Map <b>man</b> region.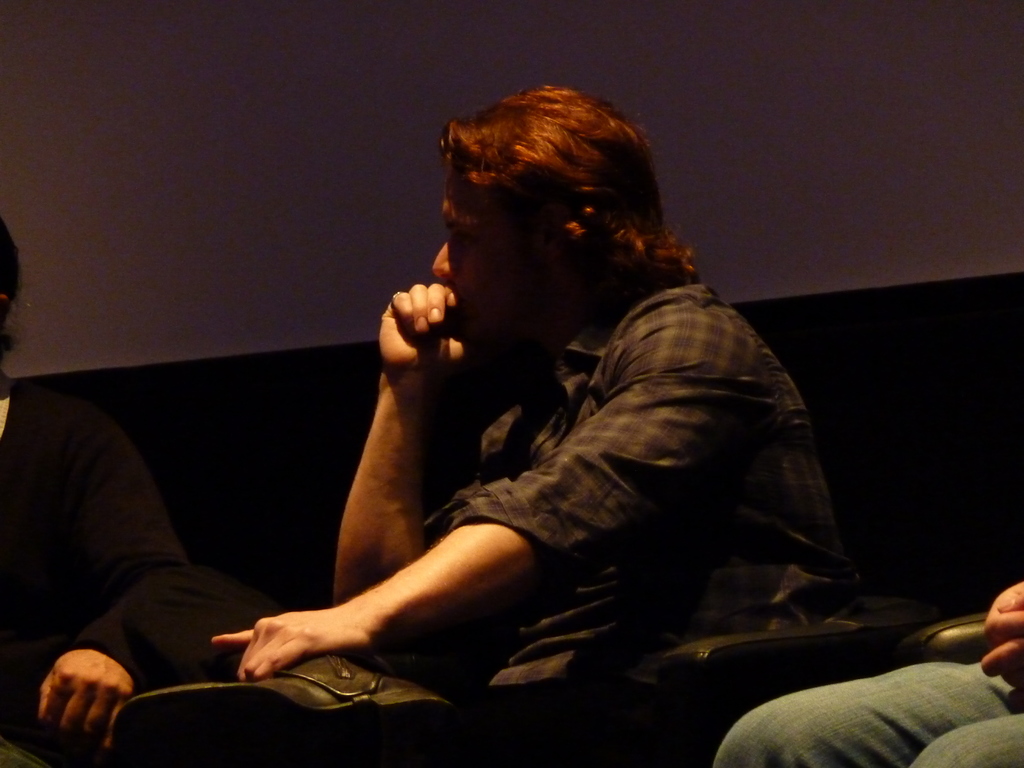
Mapped to left=708, top=579, right=1023, bottom=767.
